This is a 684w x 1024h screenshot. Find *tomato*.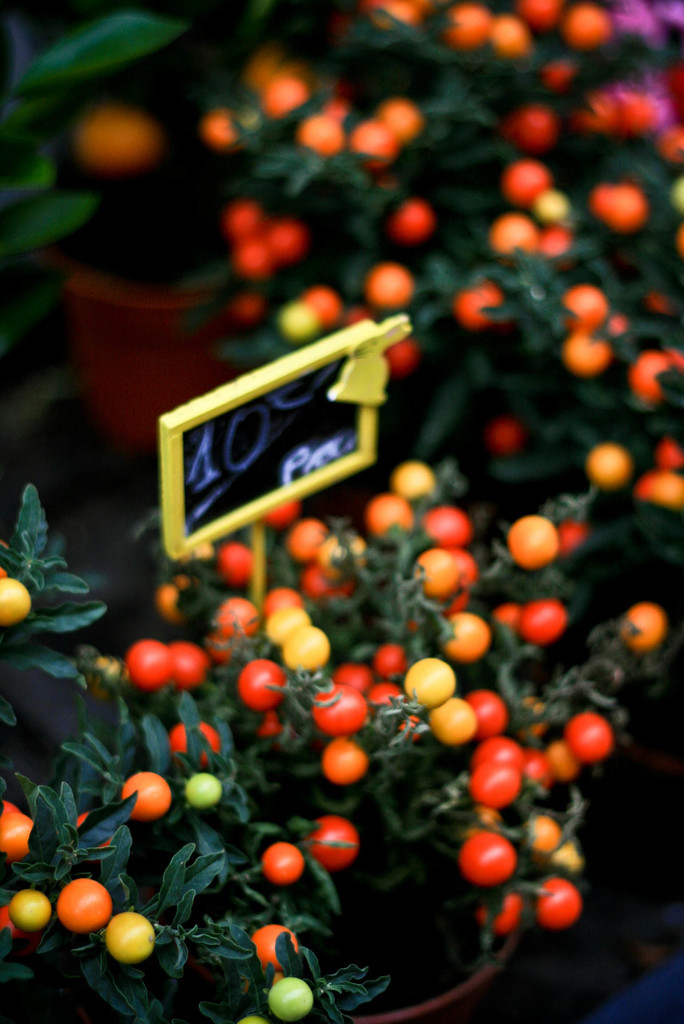
Bounding box: {"left": 310, "top": 816, "right": 359, "bottom": 874}.
